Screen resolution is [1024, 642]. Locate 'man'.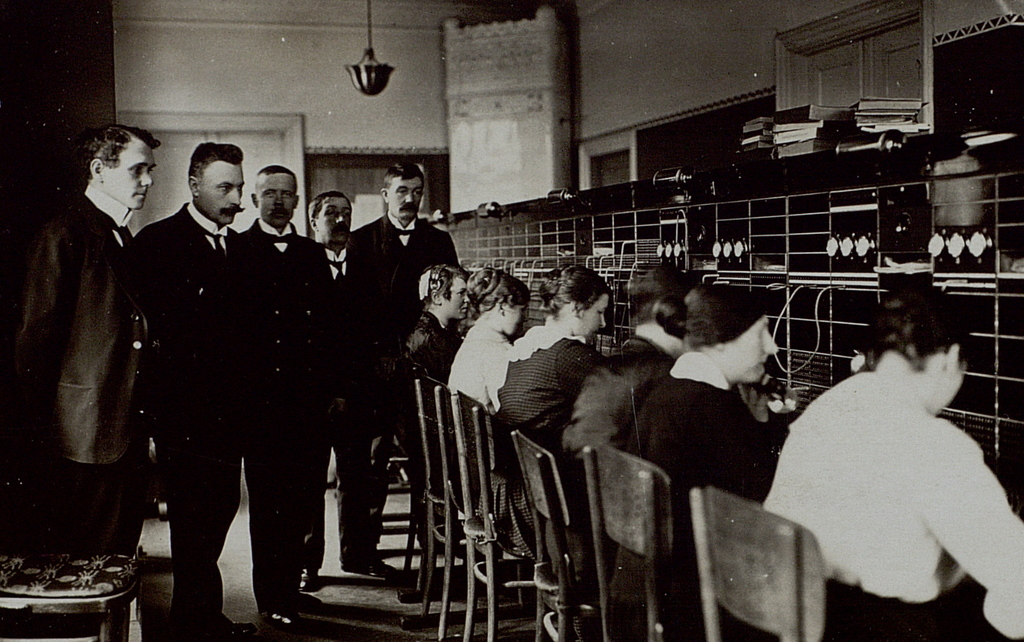
select_region(351, 159, 463, 567).
